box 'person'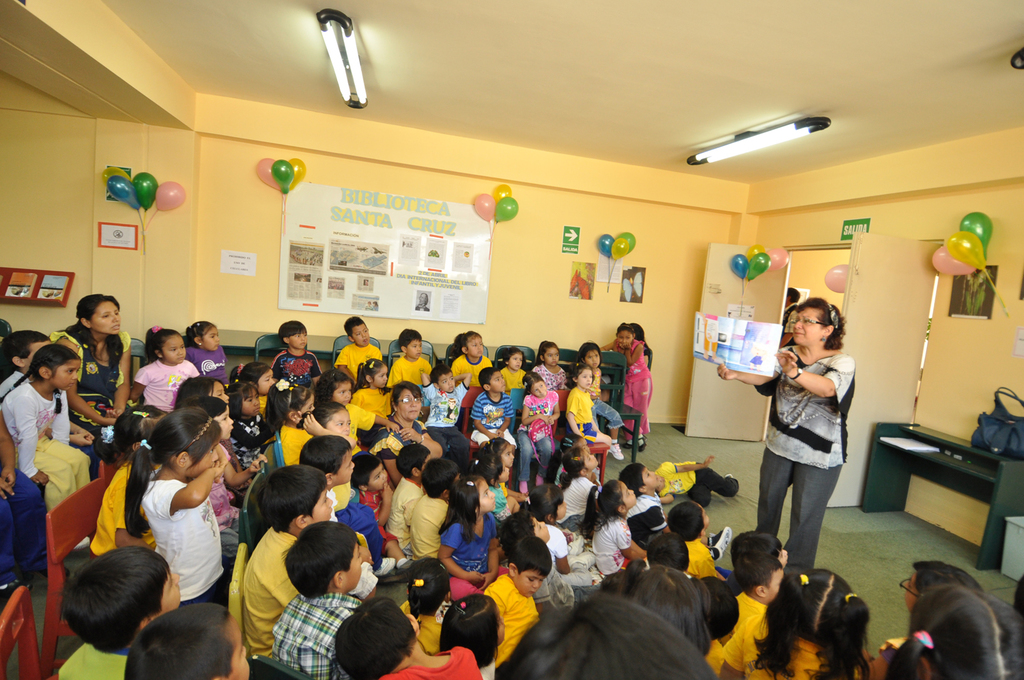
573, 339, 629, 459
